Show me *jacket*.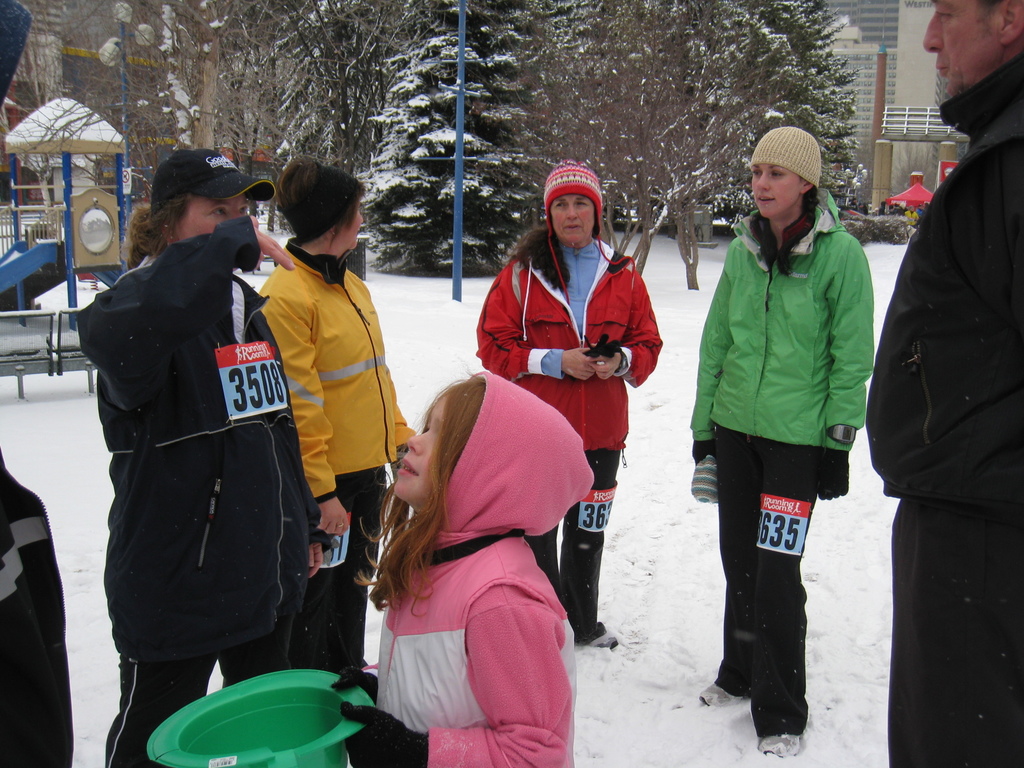
*jacket* is here: [86,132,312,686].
